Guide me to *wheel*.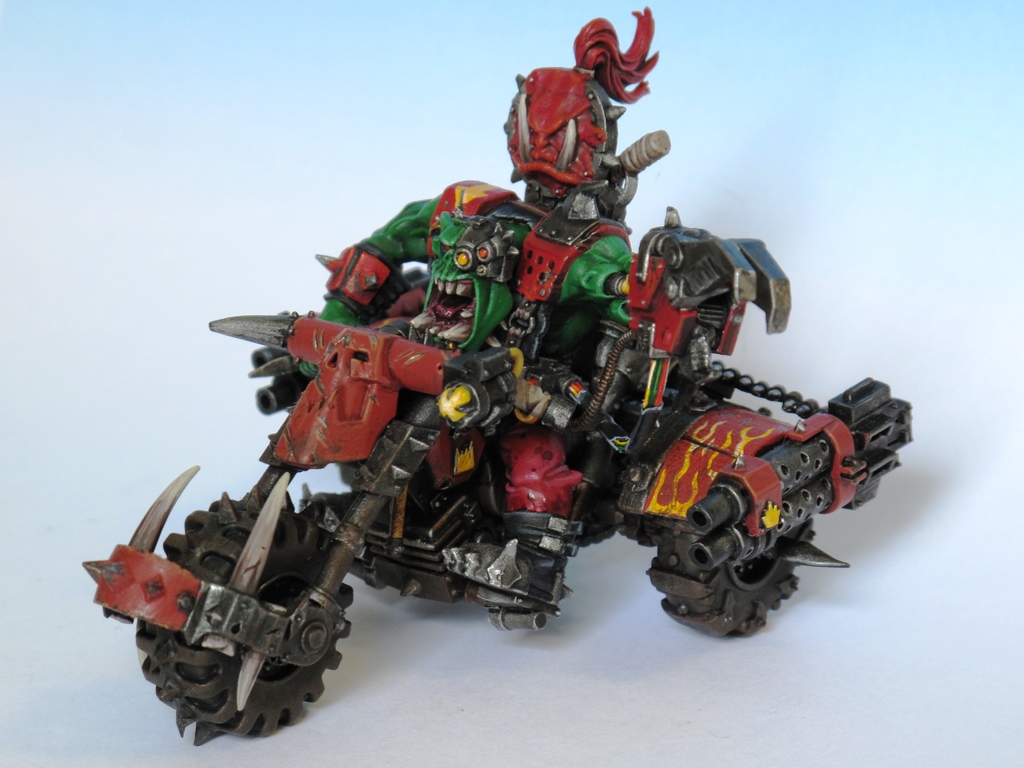
Guidance: region(138, 495, 353, 746).
